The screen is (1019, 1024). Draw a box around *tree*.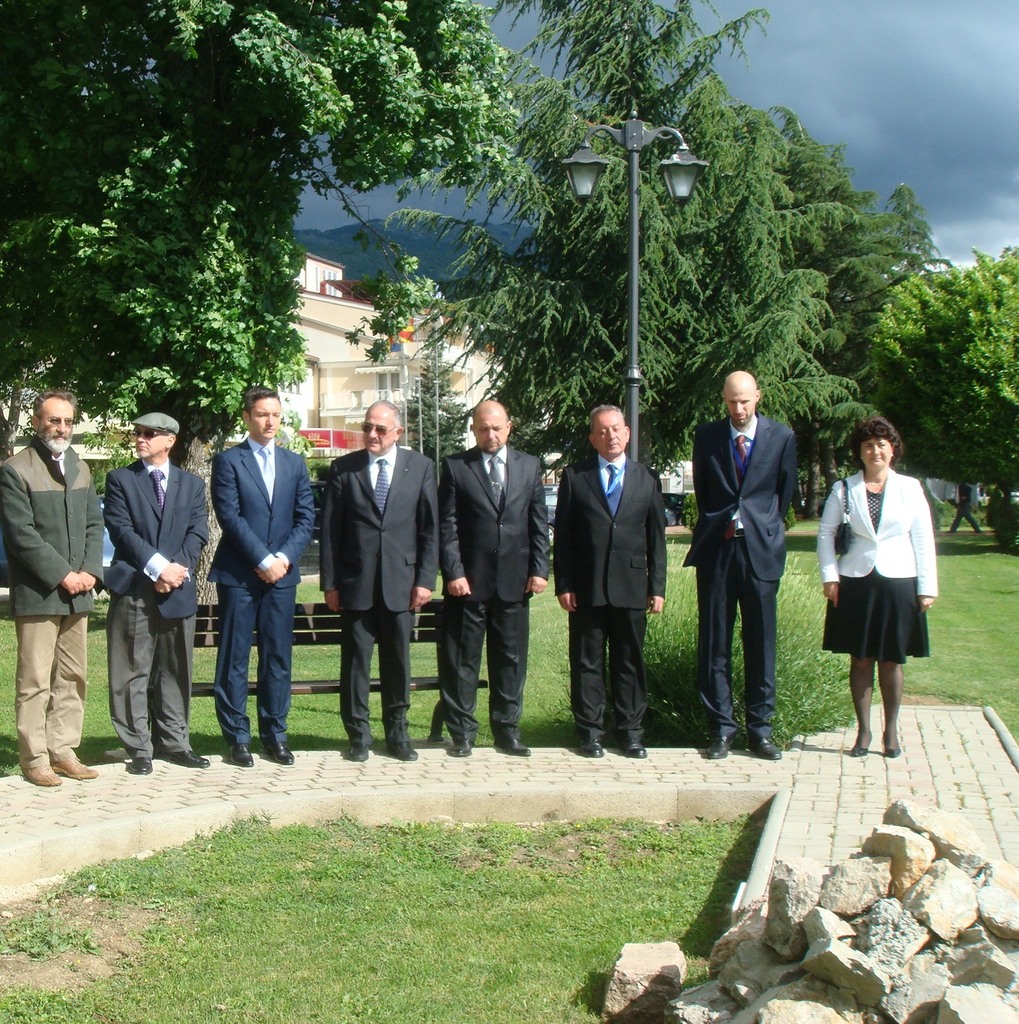
select_region(427, 0, 834, 490).
